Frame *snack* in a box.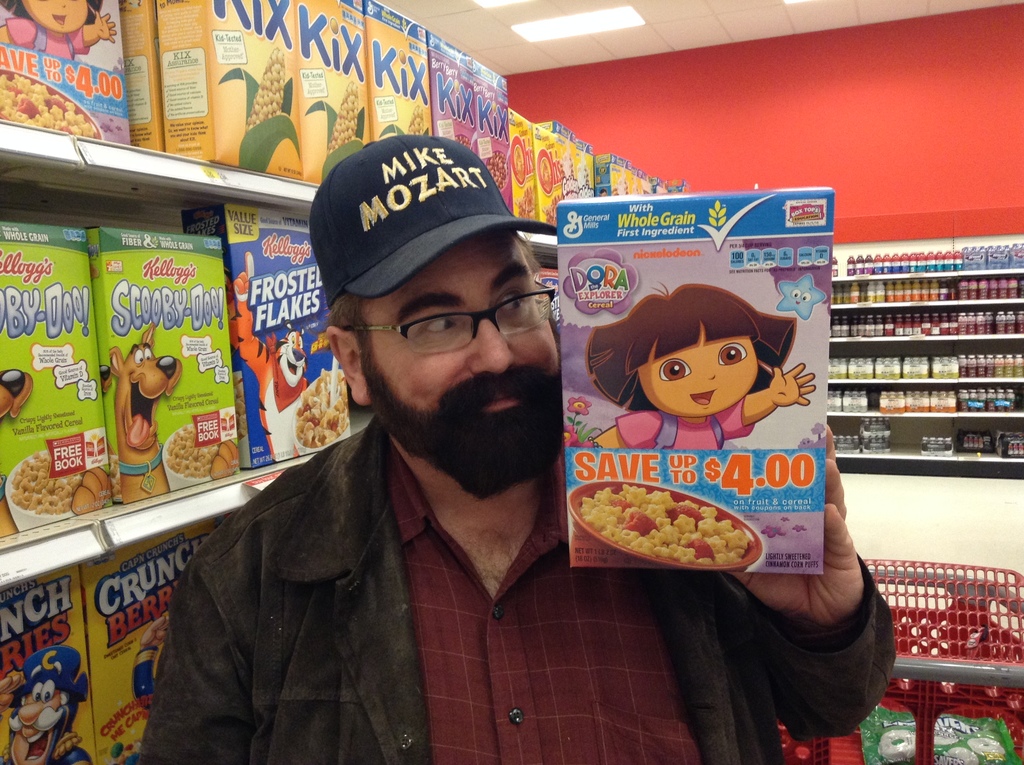
x1=4 y1=72 x2=97 y2=139.
